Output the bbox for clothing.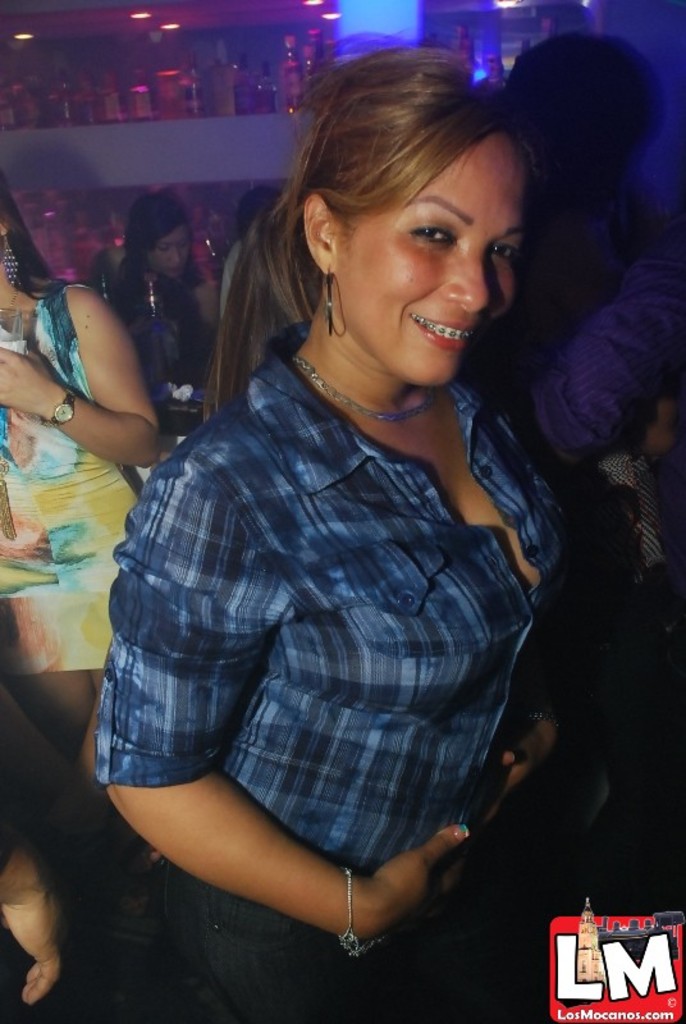
bbox(0, 280, 152, 680).
